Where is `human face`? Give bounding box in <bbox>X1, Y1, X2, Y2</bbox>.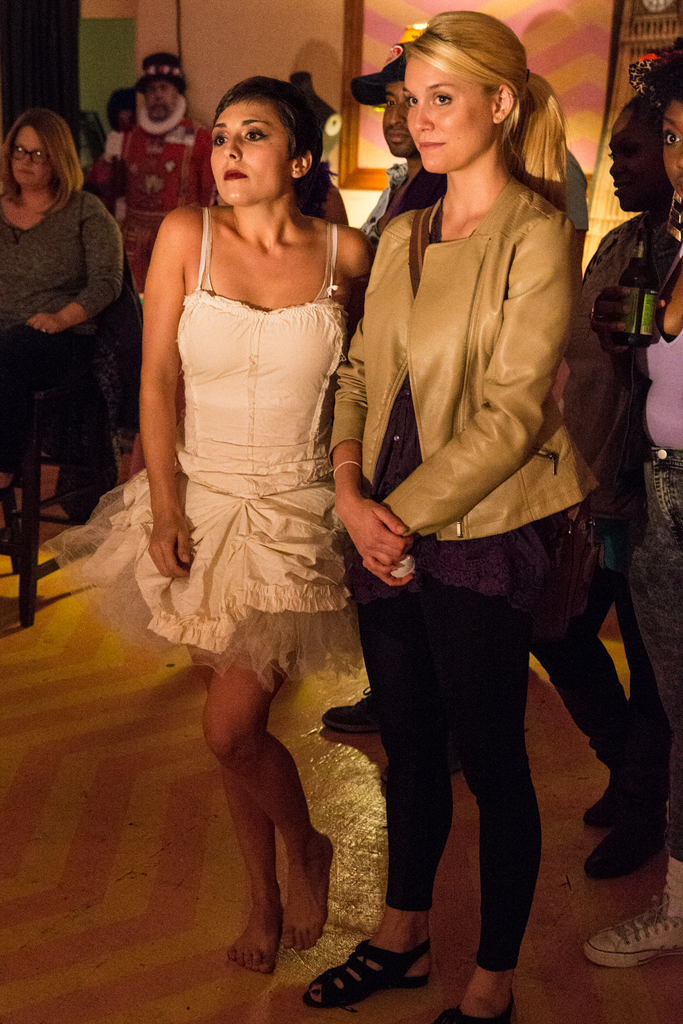
<bbox>403, 59, 487, 173</bbox>.
